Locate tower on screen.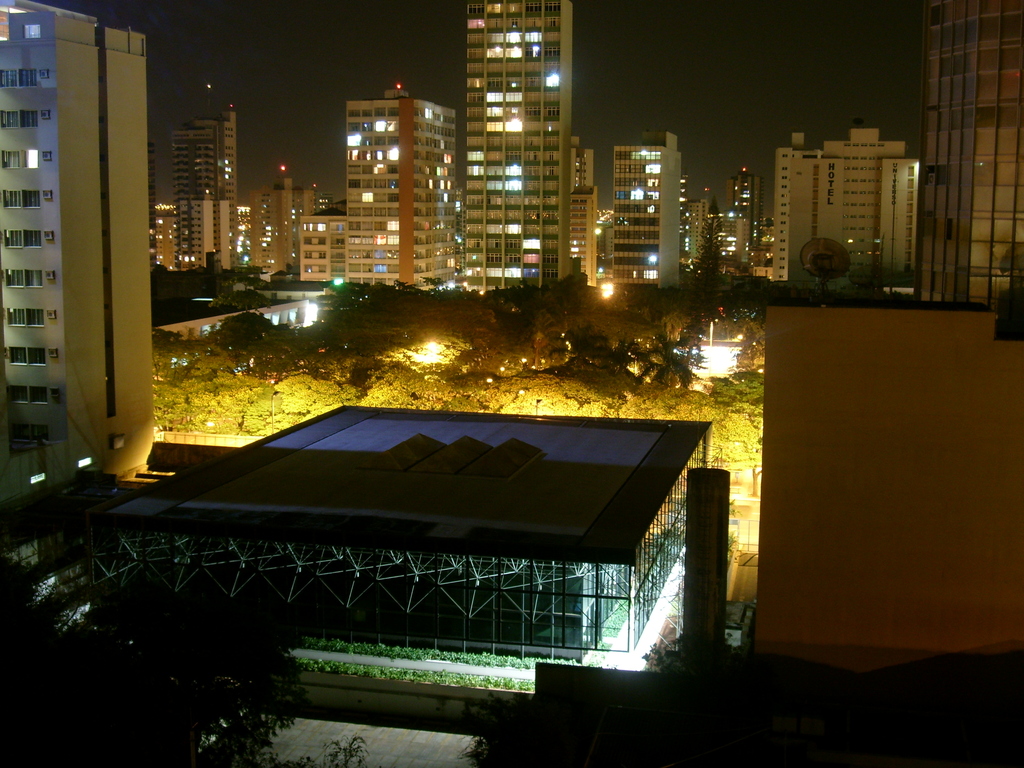
On screen at 915/0/1023/297.
